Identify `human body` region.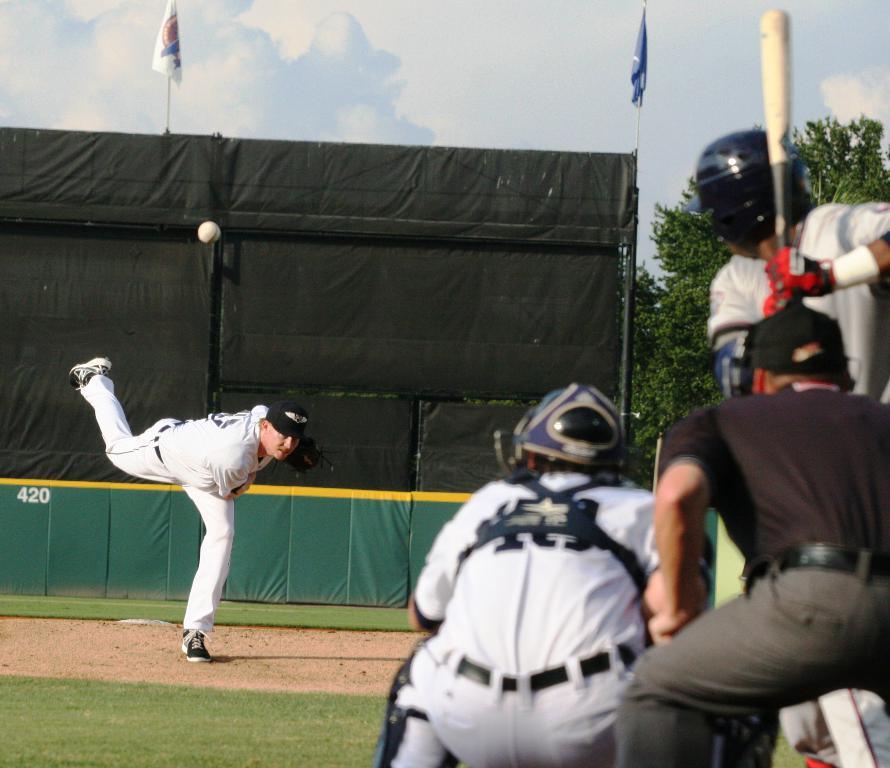
Region: 65 357 266 657.
